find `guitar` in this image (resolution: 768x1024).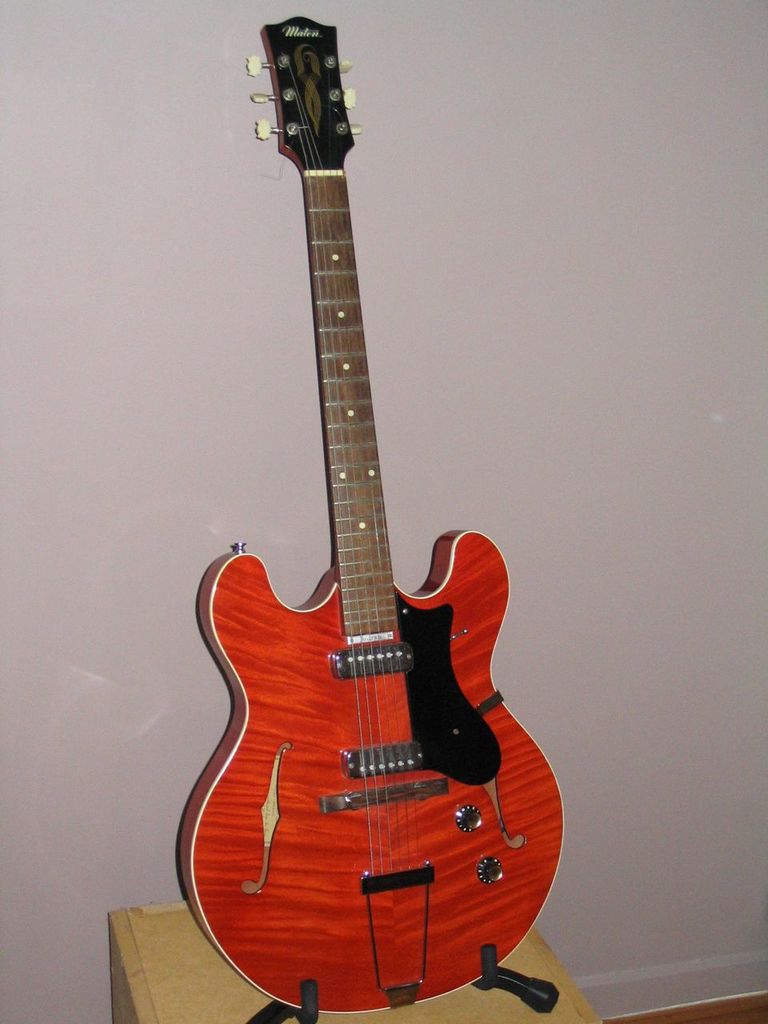
[left=171, top=12, right=569, bottom=1018].
